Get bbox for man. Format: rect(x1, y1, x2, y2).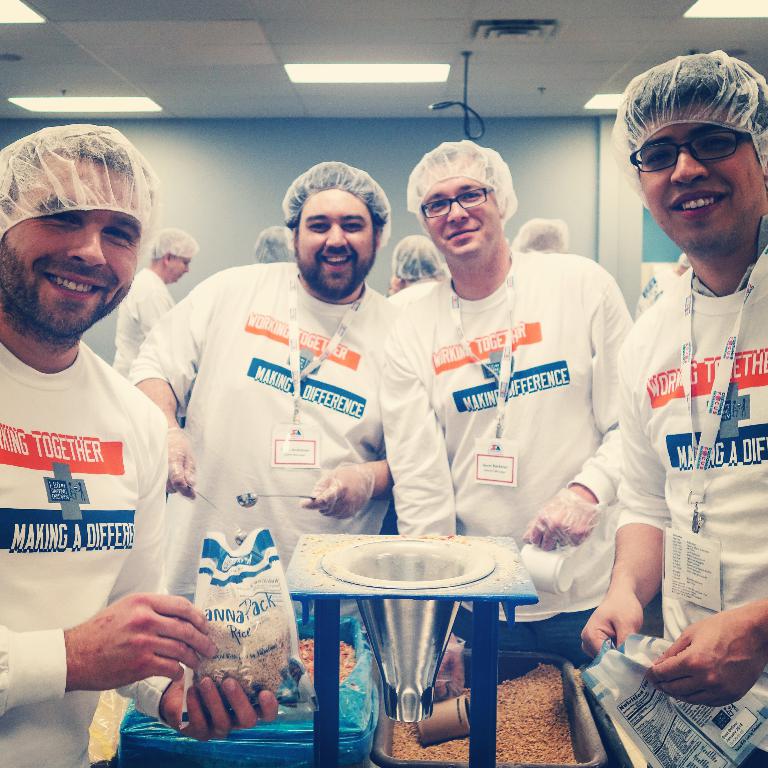
rect(369, 142, 633, 573).
